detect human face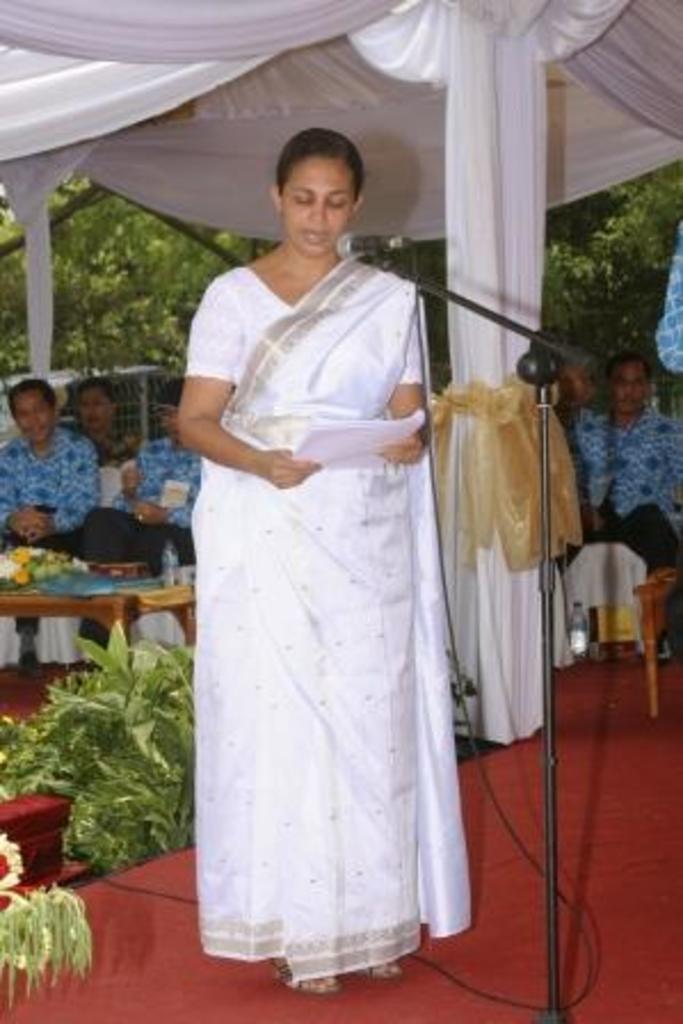
bbox=[288, 153, 359, 258]
